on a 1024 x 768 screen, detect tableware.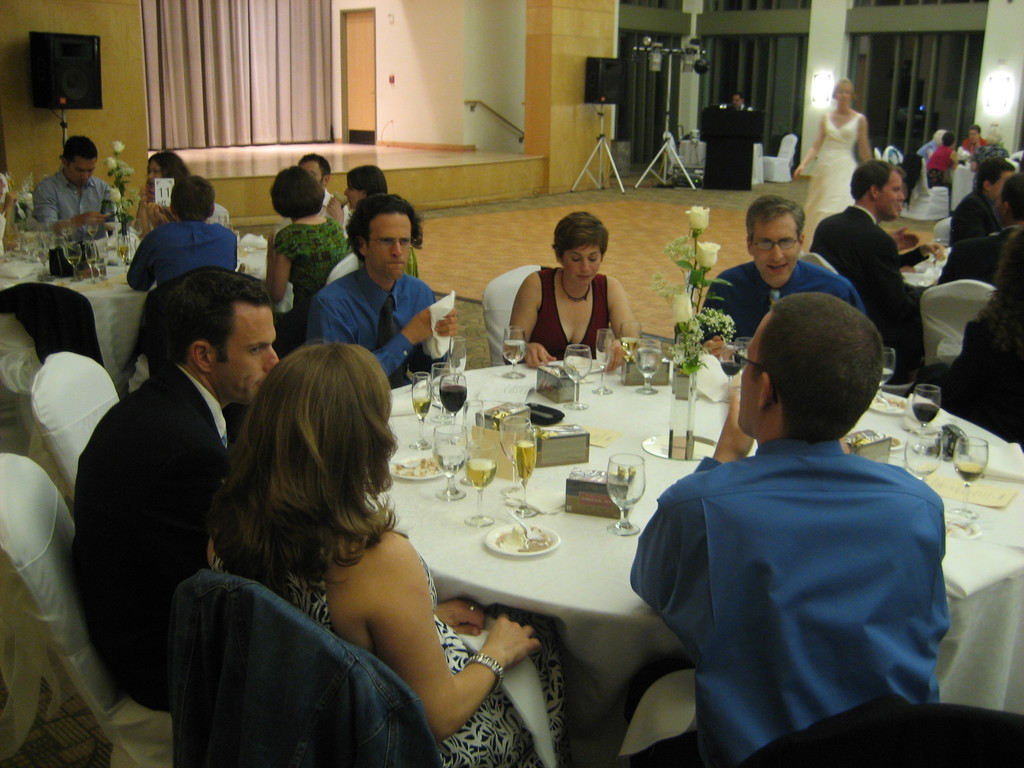
left=445, top=336, right=468, bottom=390.
